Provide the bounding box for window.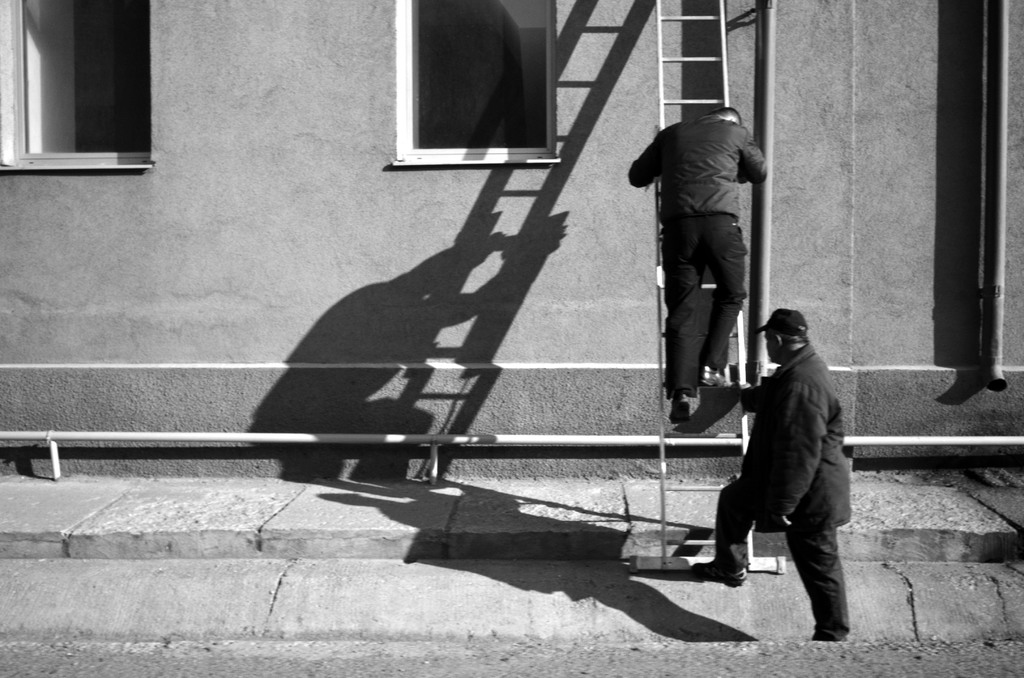
detection(399, 0, 555, 156).
